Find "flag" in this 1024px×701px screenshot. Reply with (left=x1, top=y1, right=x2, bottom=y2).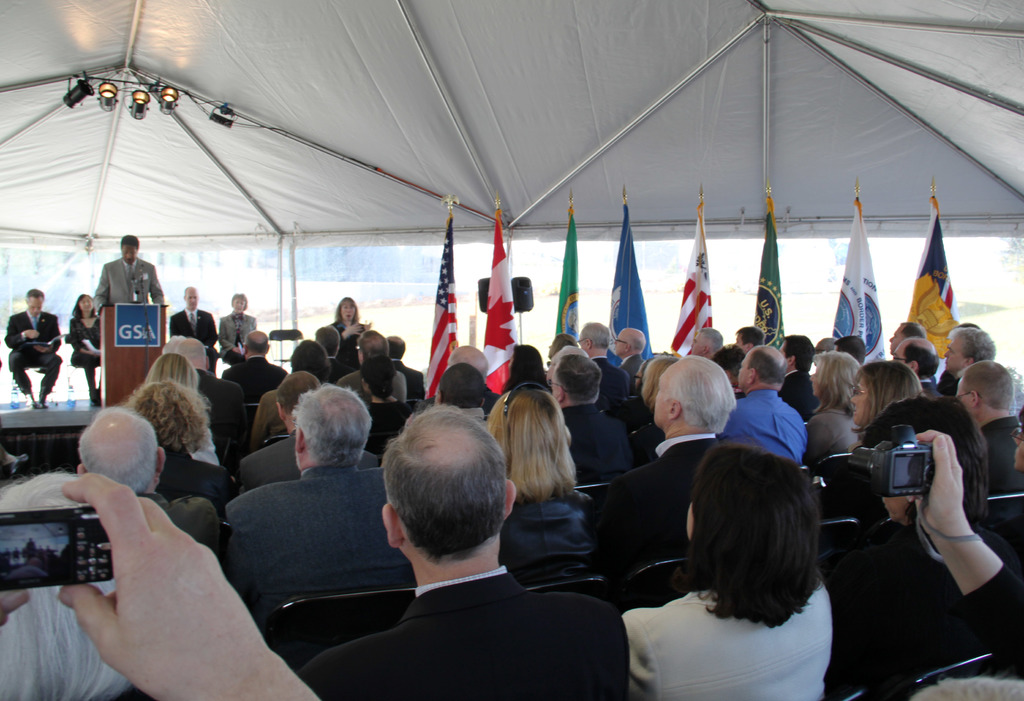
(left=832, top=199, right=881, bottom=373).
